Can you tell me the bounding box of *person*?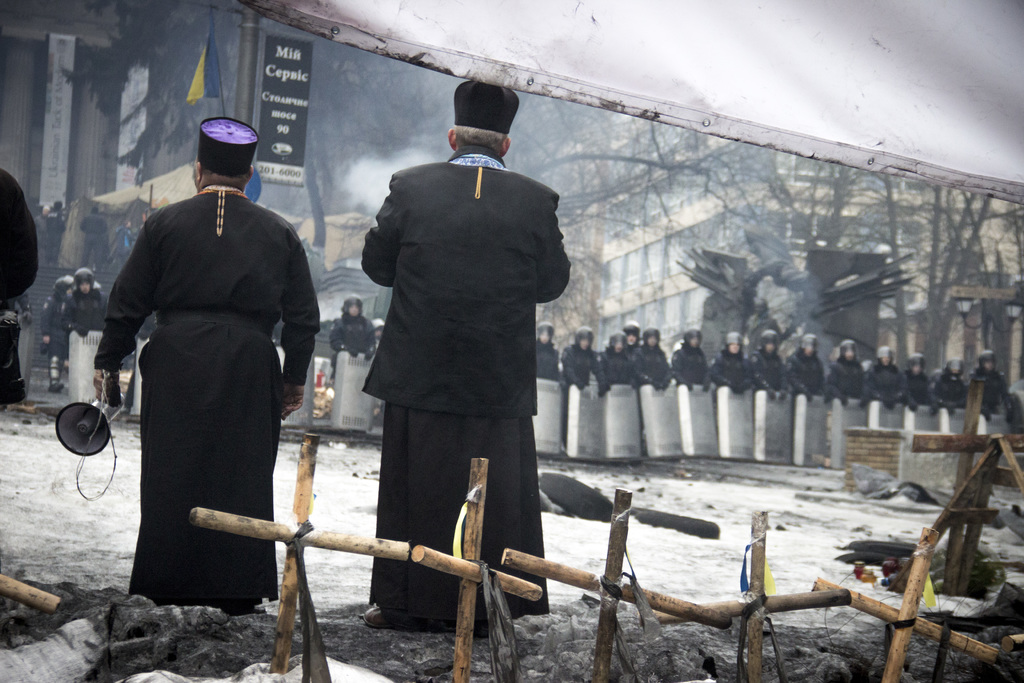
93:114:319:613.
